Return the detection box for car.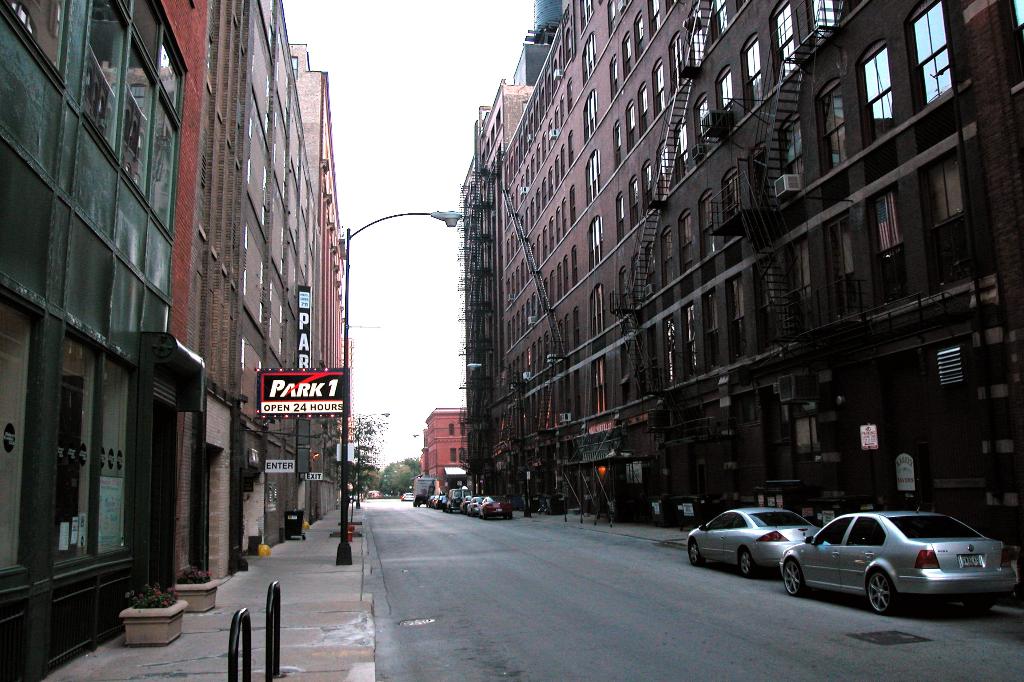
select_region(479, 498, 513, 516).
